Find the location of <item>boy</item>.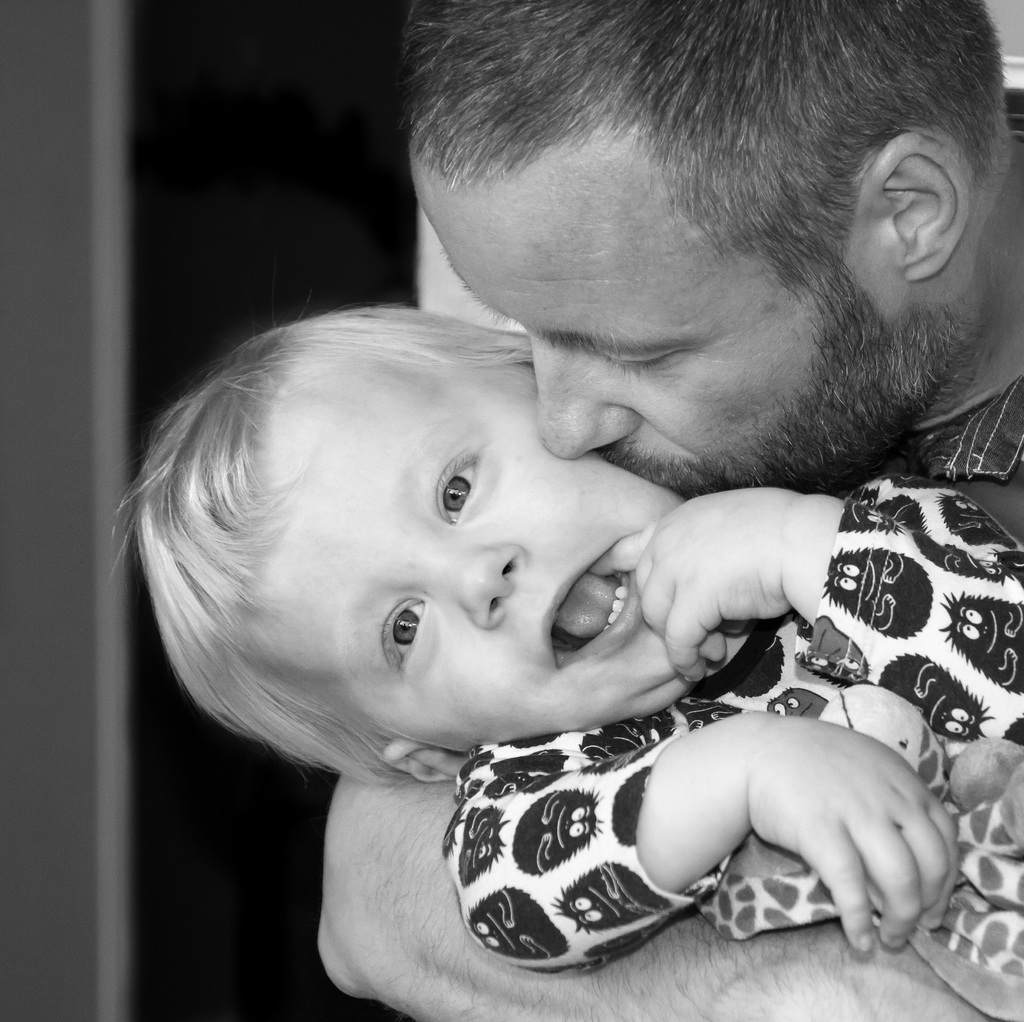
Location: l=131, t=118, r=1011, b=1017.
